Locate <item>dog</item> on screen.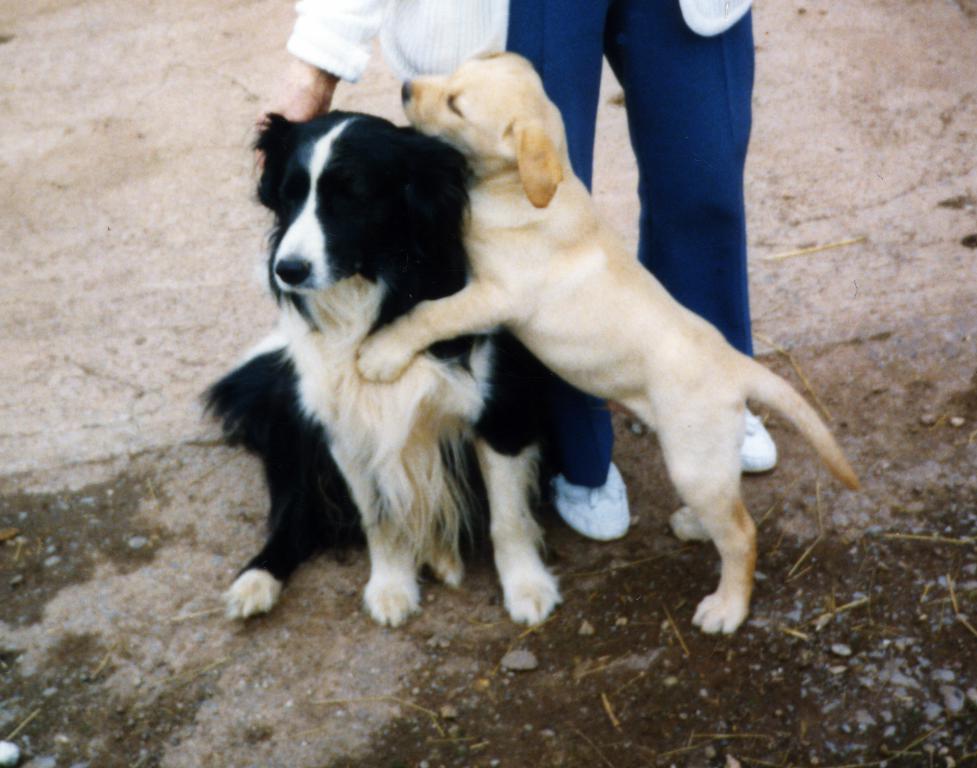
On screen at {"x1": 188, "y1": 100, "x2": 562, "y2": 634}.
